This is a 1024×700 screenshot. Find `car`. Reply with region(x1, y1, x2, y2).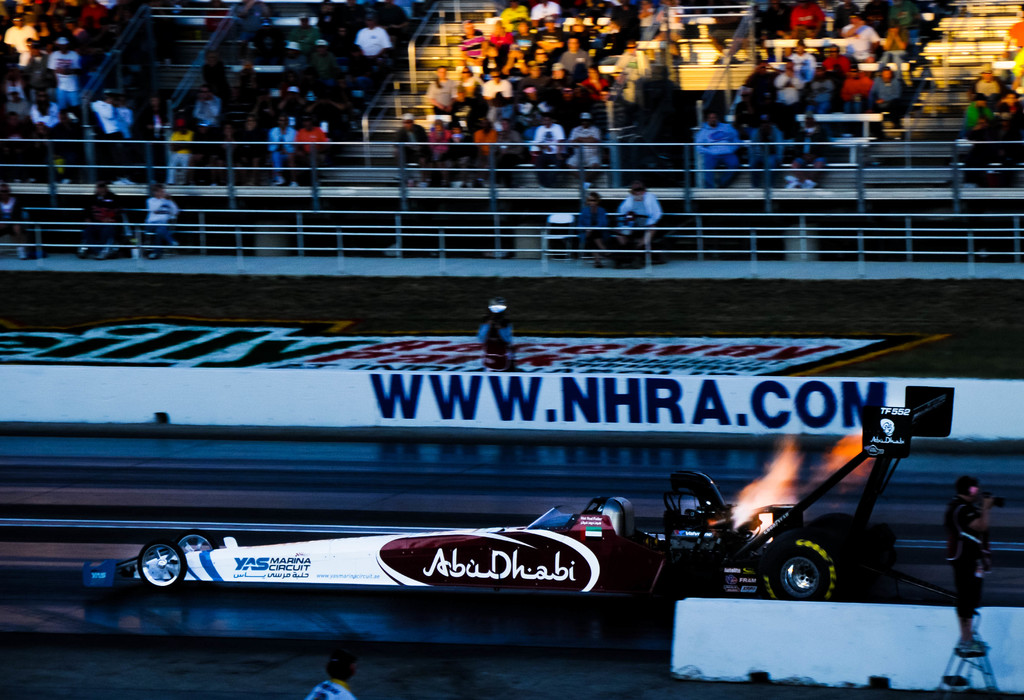
region(64, 452, 906, 644).
